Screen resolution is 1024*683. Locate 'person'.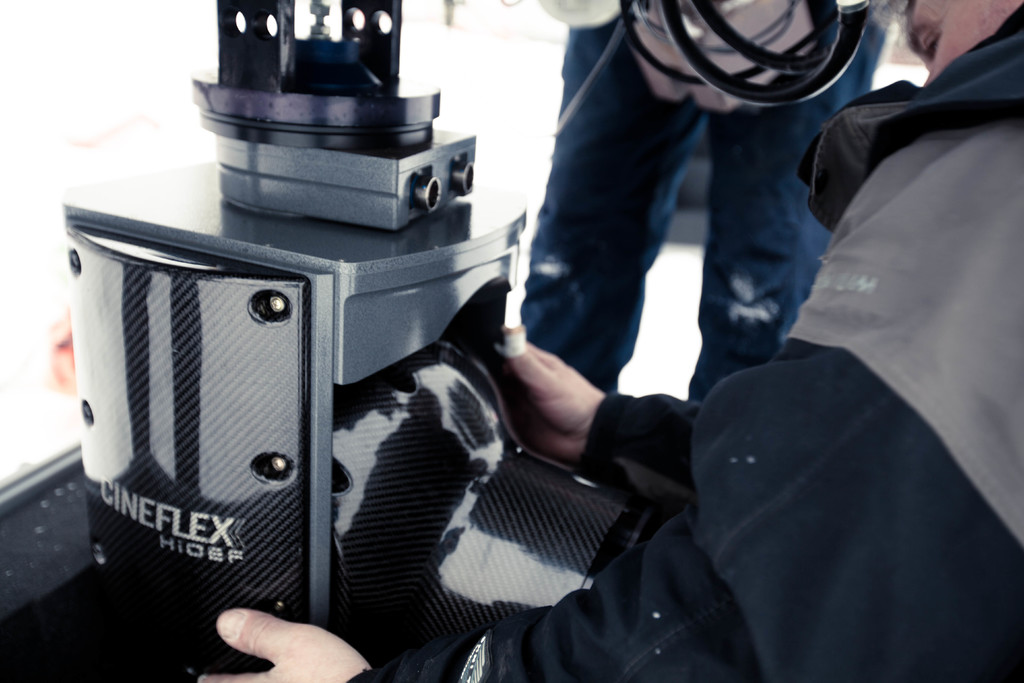
[left=191, top=0, right=1023, bottom=682].
